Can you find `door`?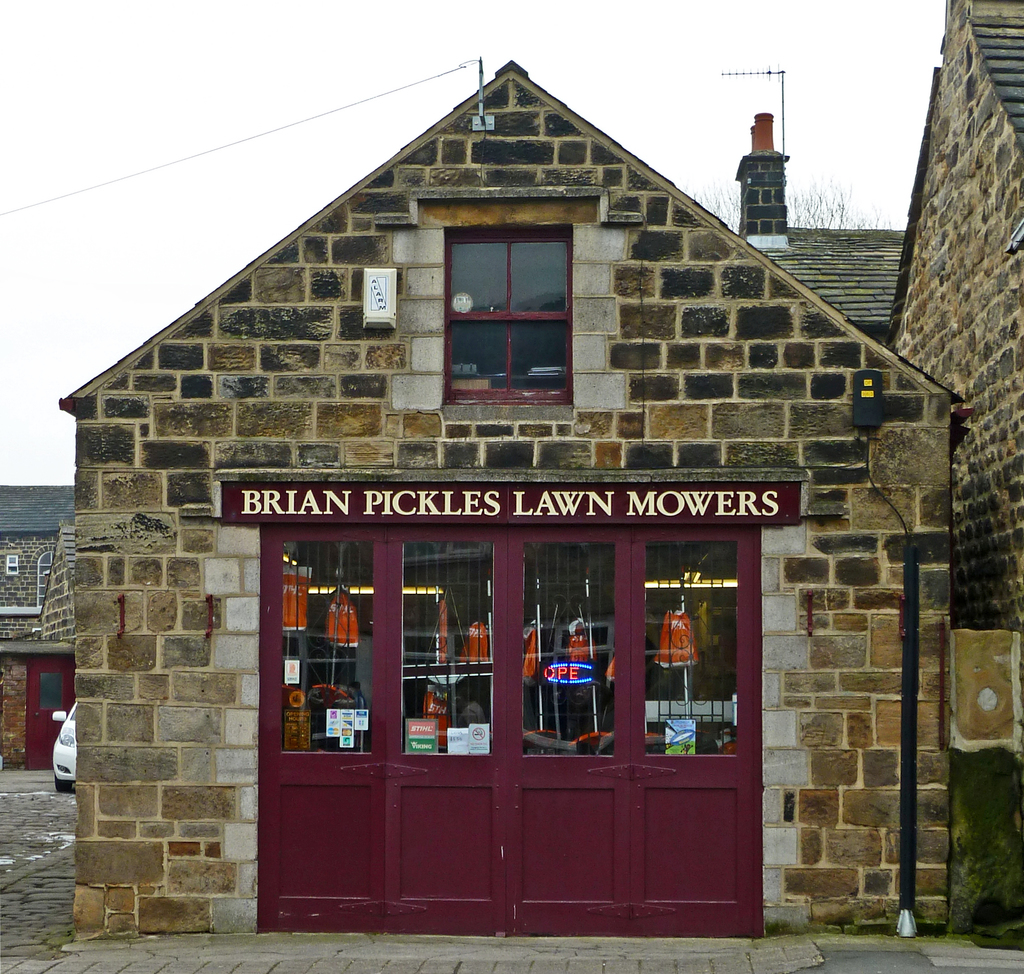
Yes, bounding box: crop(250, 524, 759, 938).
